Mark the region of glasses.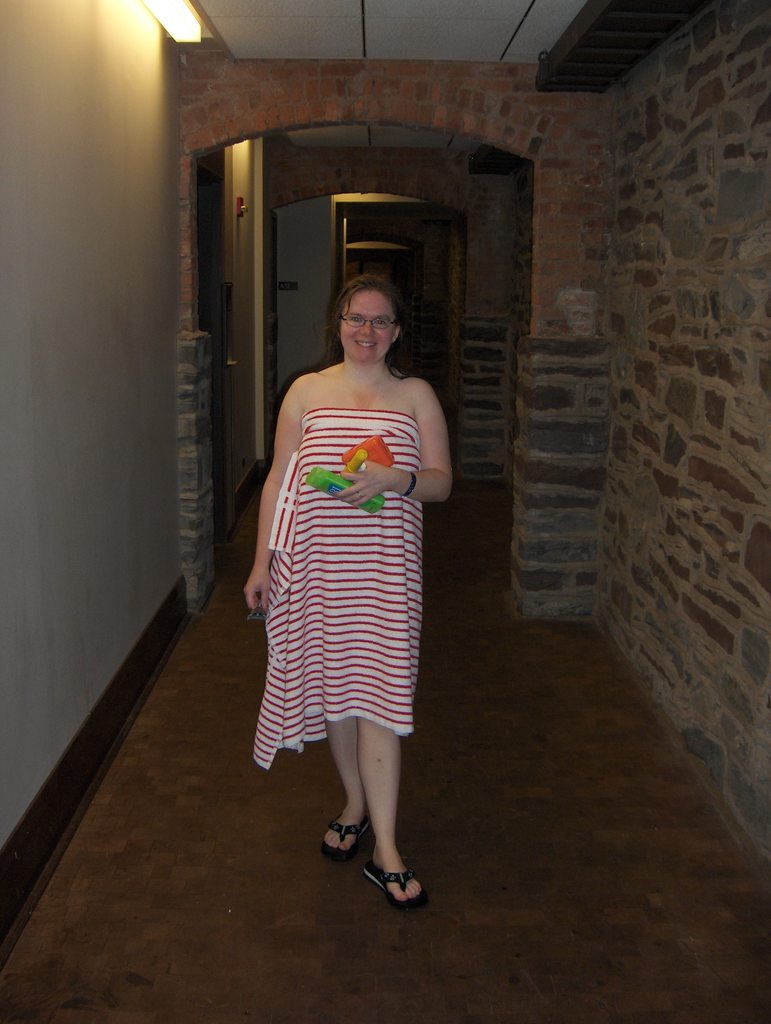
Region: bbox=(341, 310, 399, 331).
